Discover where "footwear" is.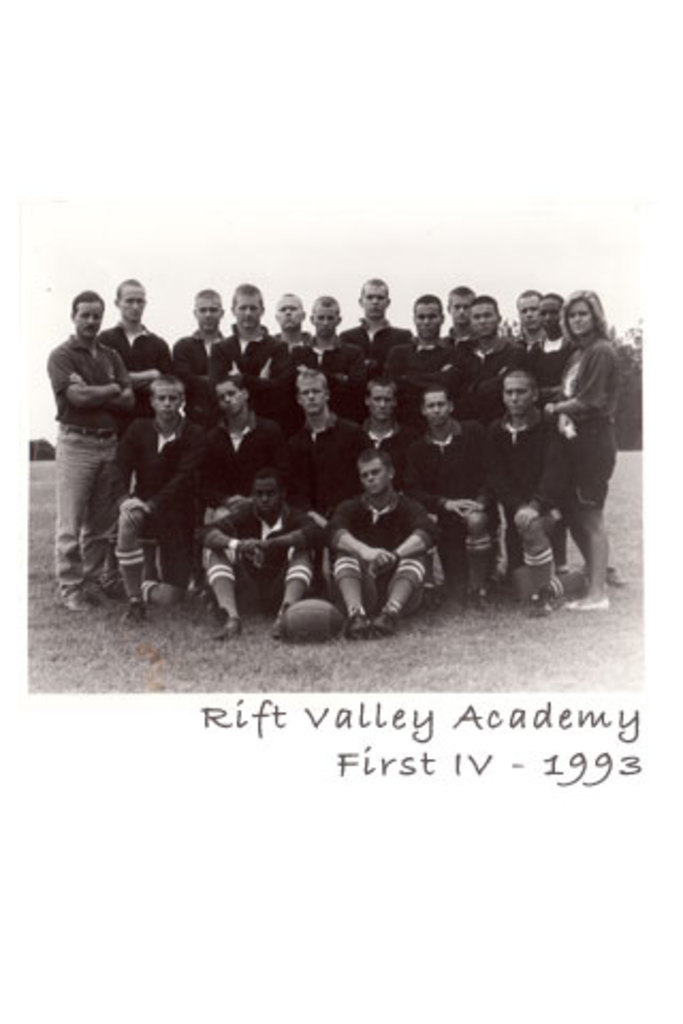
Discovered at region(102, 585, 126, 608).
